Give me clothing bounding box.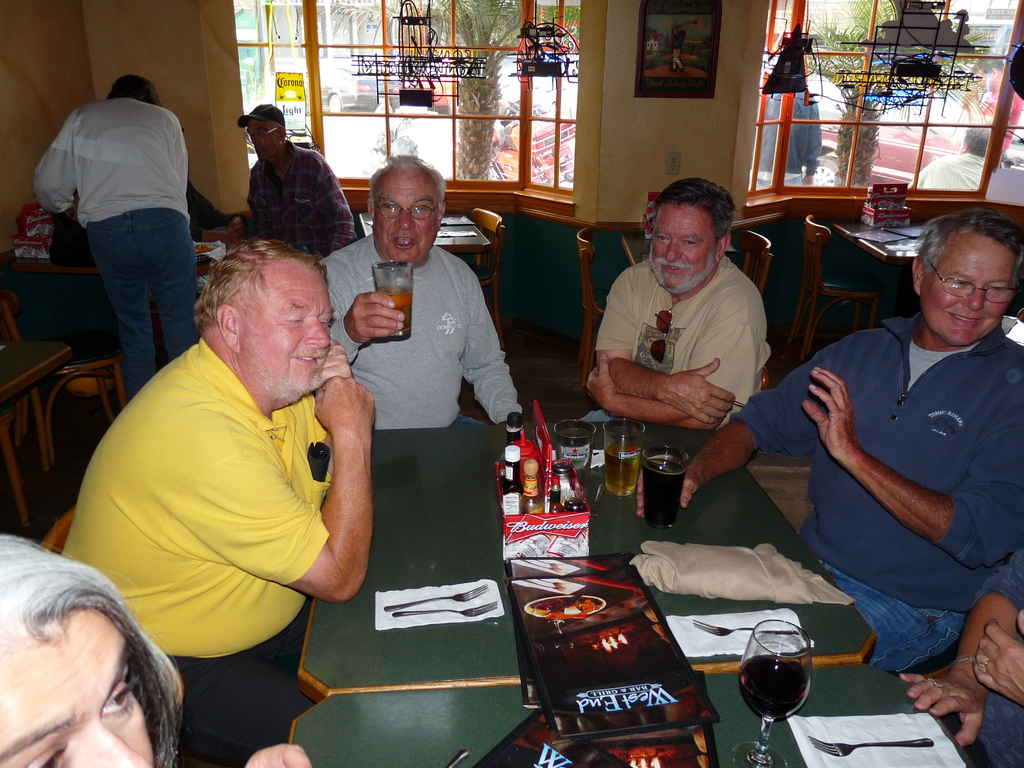
[246, 140, 353, 255].
